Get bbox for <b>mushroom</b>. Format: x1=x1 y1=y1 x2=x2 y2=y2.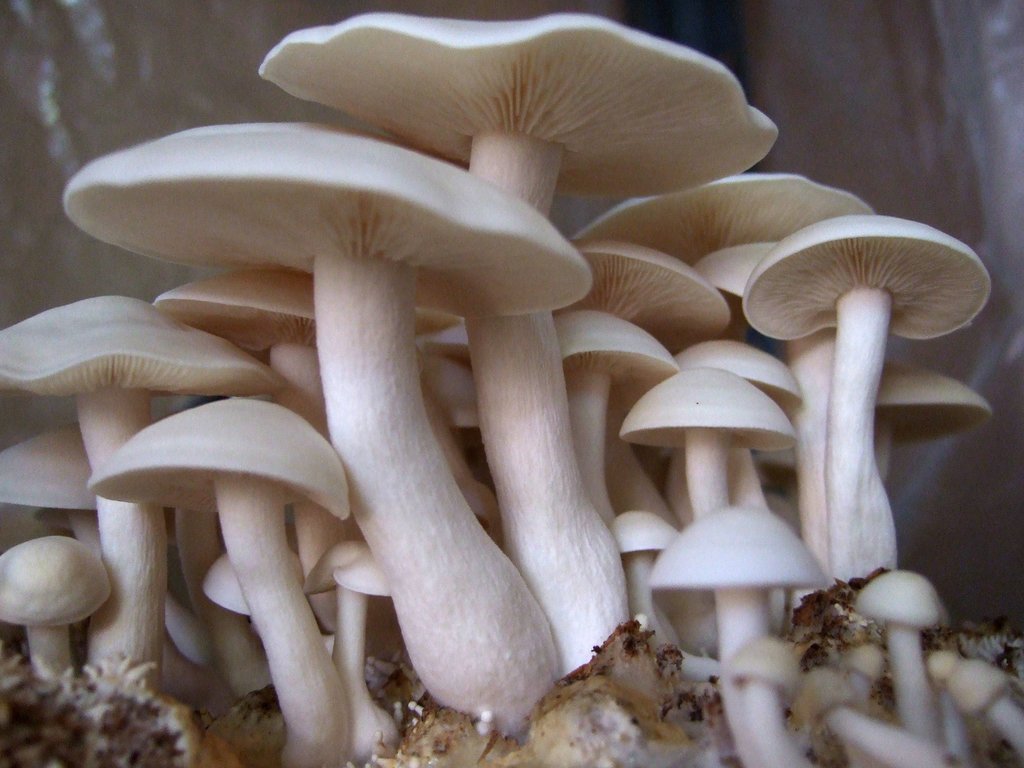
x1=575 y1=235 x2=741 y2=346.
